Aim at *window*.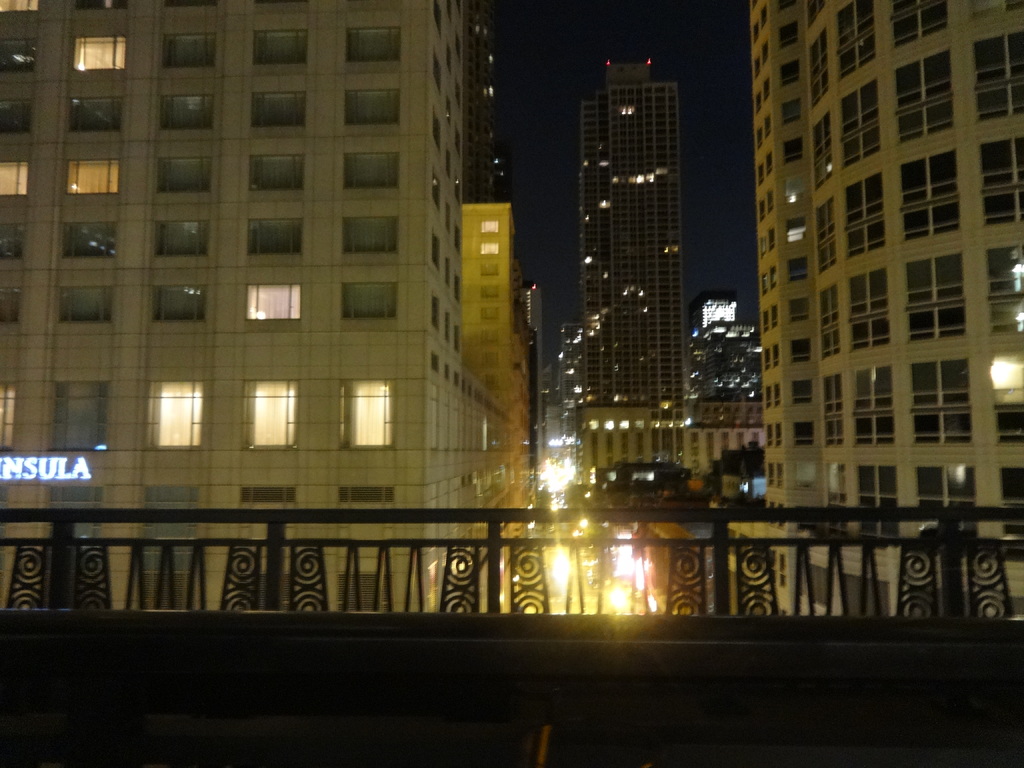
Aimed at <region>783, 175, 802, 204</region>.
